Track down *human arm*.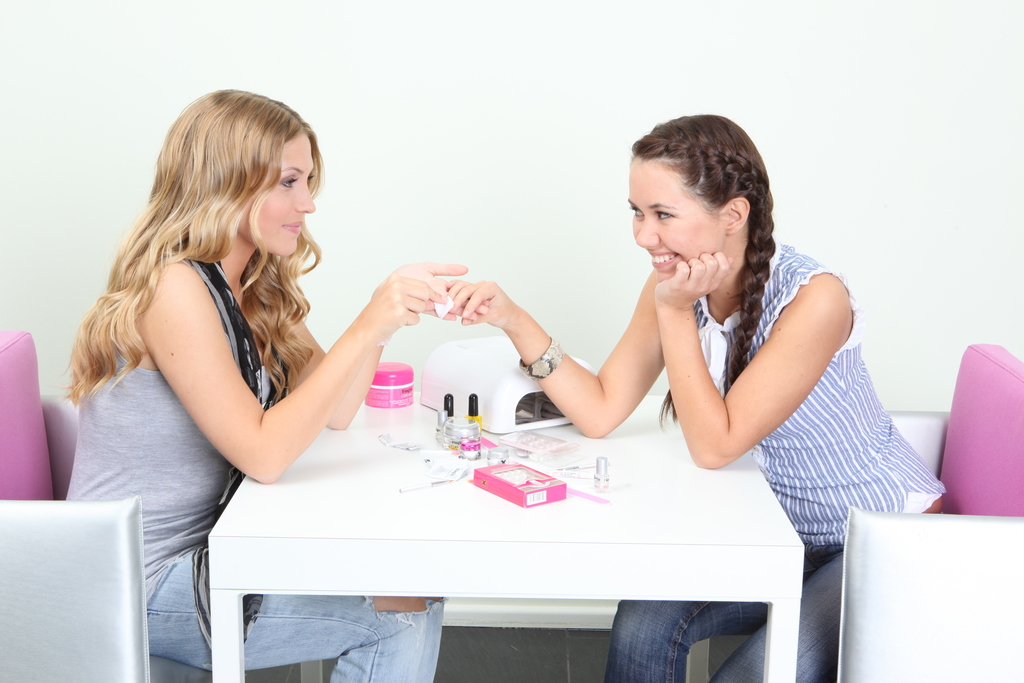
Tracked to [441, 267, 667, 441].
